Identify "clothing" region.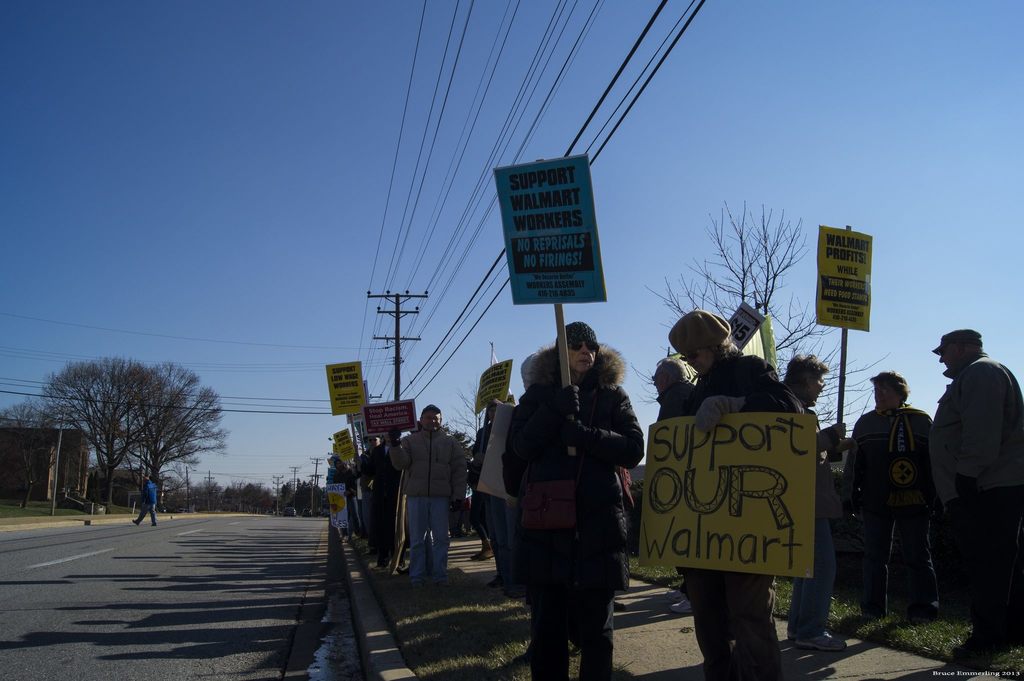
Region: pyautogui.locateOnScreen(662, 349, 821, 676).
